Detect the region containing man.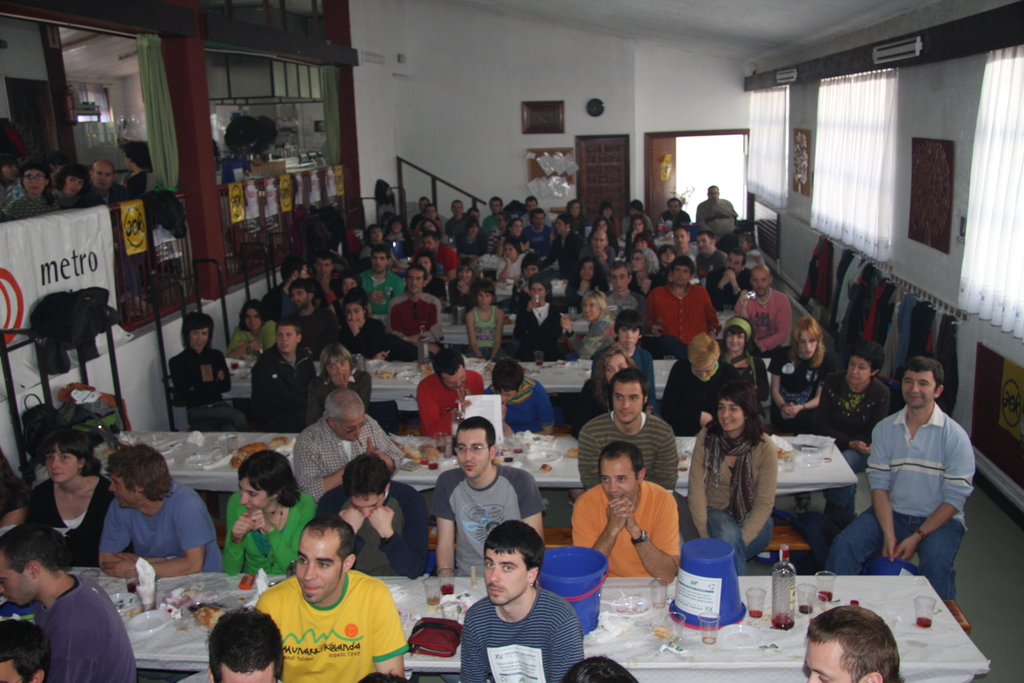
249/315/315/432.
